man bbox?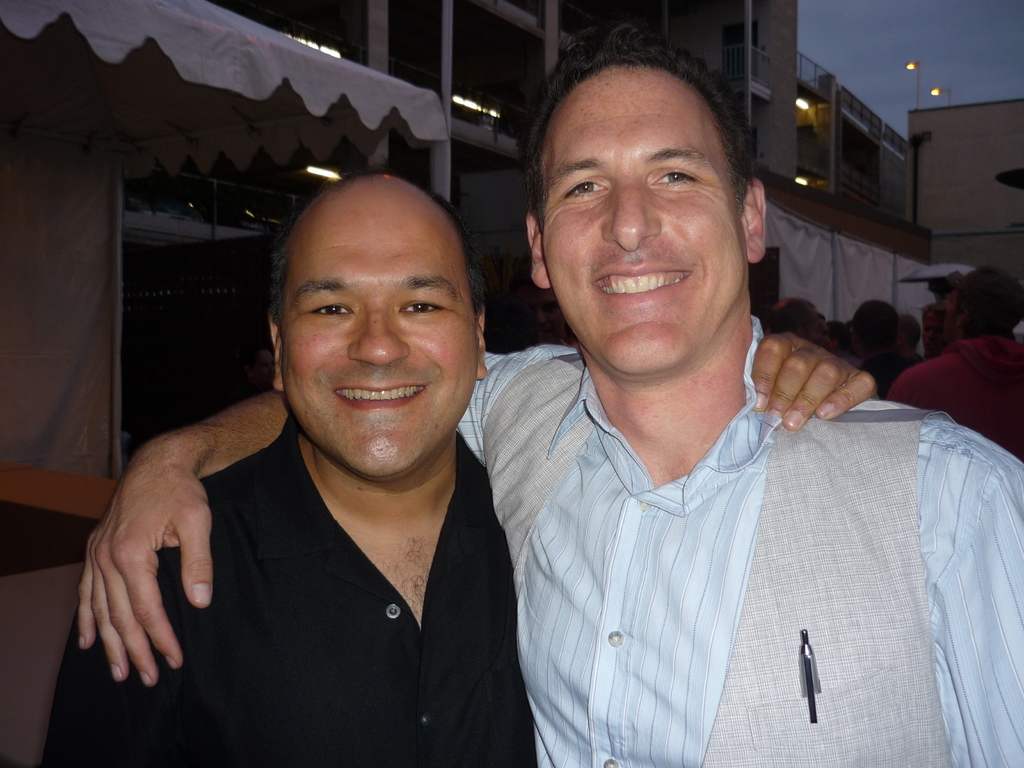
[886,266,1023,455]
